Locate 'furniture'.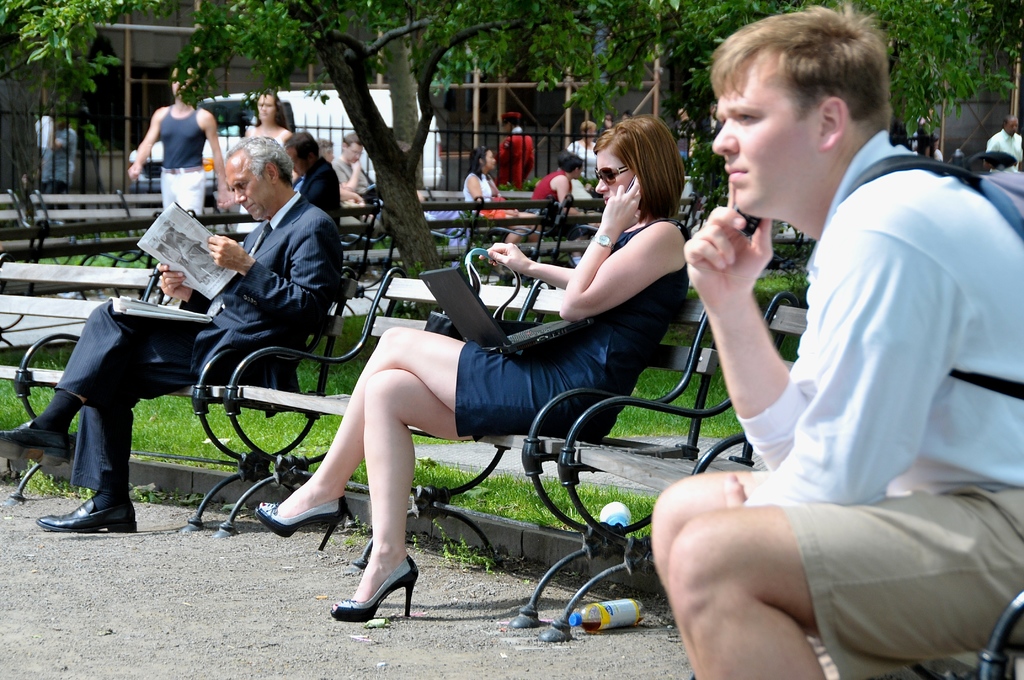
Bounding box: locate(513, 191, 698, 255).
